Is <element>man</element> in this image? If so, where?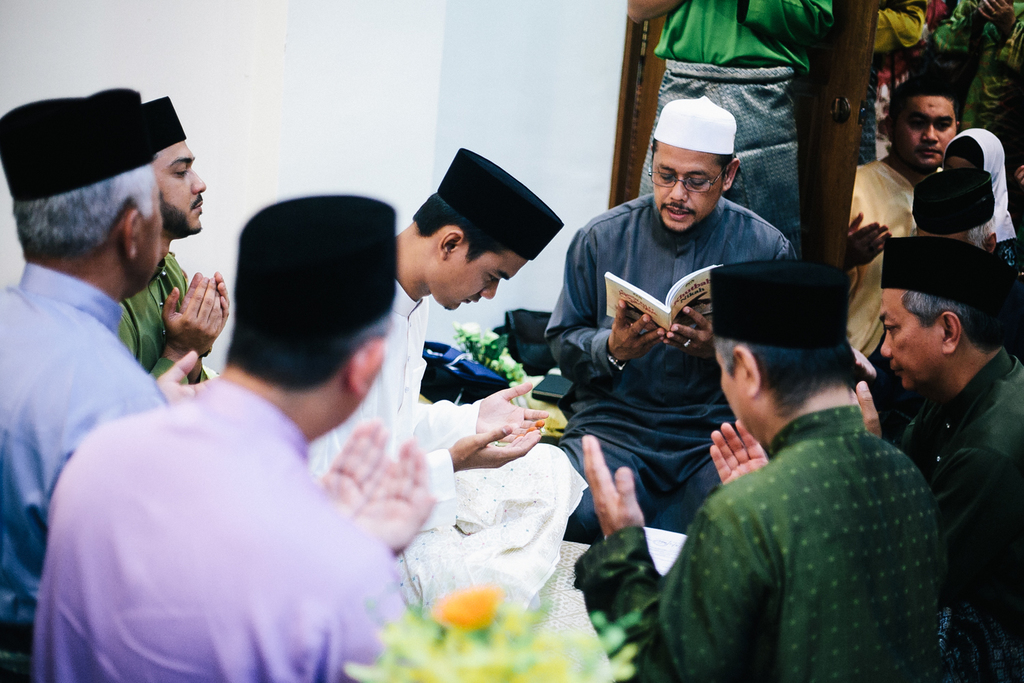
Yes, at x1=831 y1=79 x2=954 y2=367.
